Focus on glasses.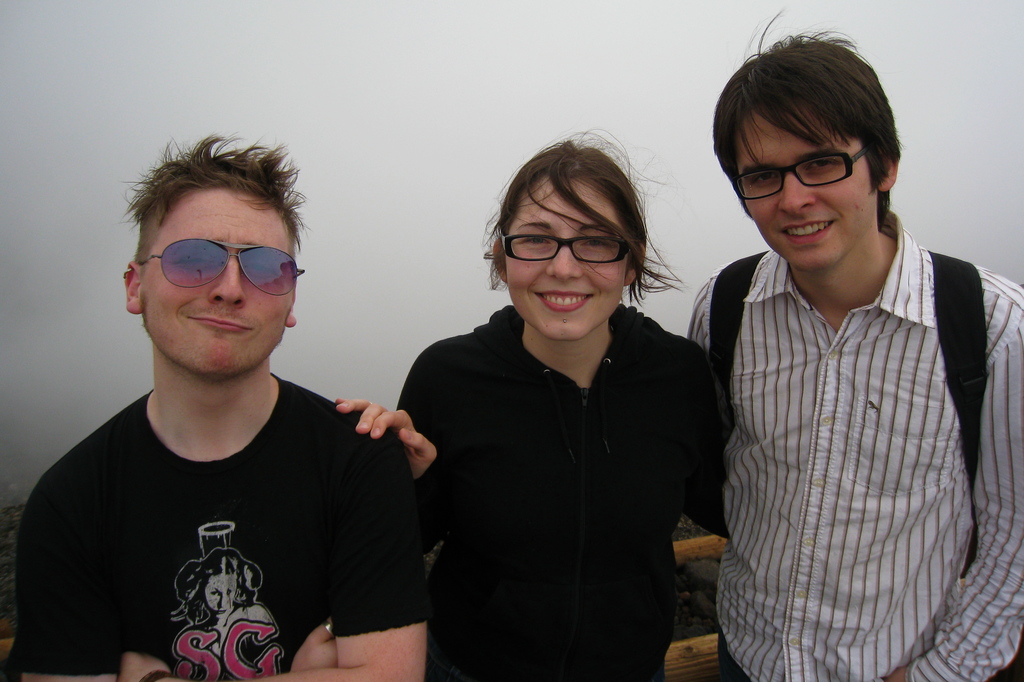
Focused at <bbox>730, 143, 867, 200</bbox>.
